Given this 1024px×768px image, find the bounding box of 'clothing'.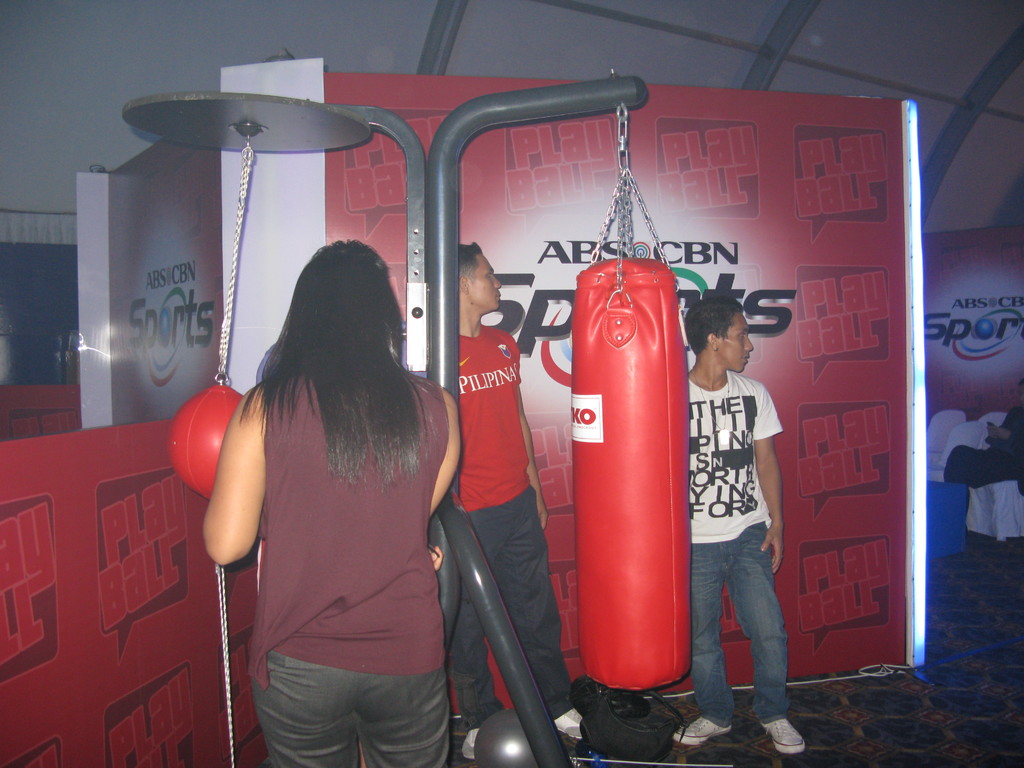
(left=944, top=404, right=1023, bottom=524).
